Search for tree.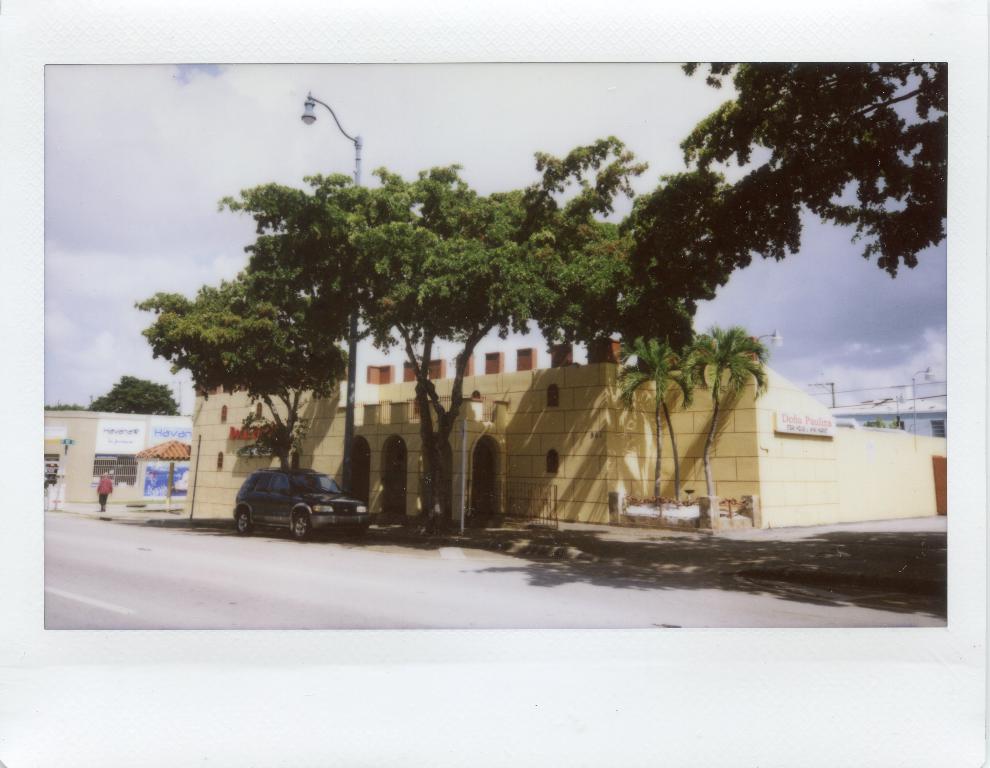
Found at box=[31, 368, 184, 427].
